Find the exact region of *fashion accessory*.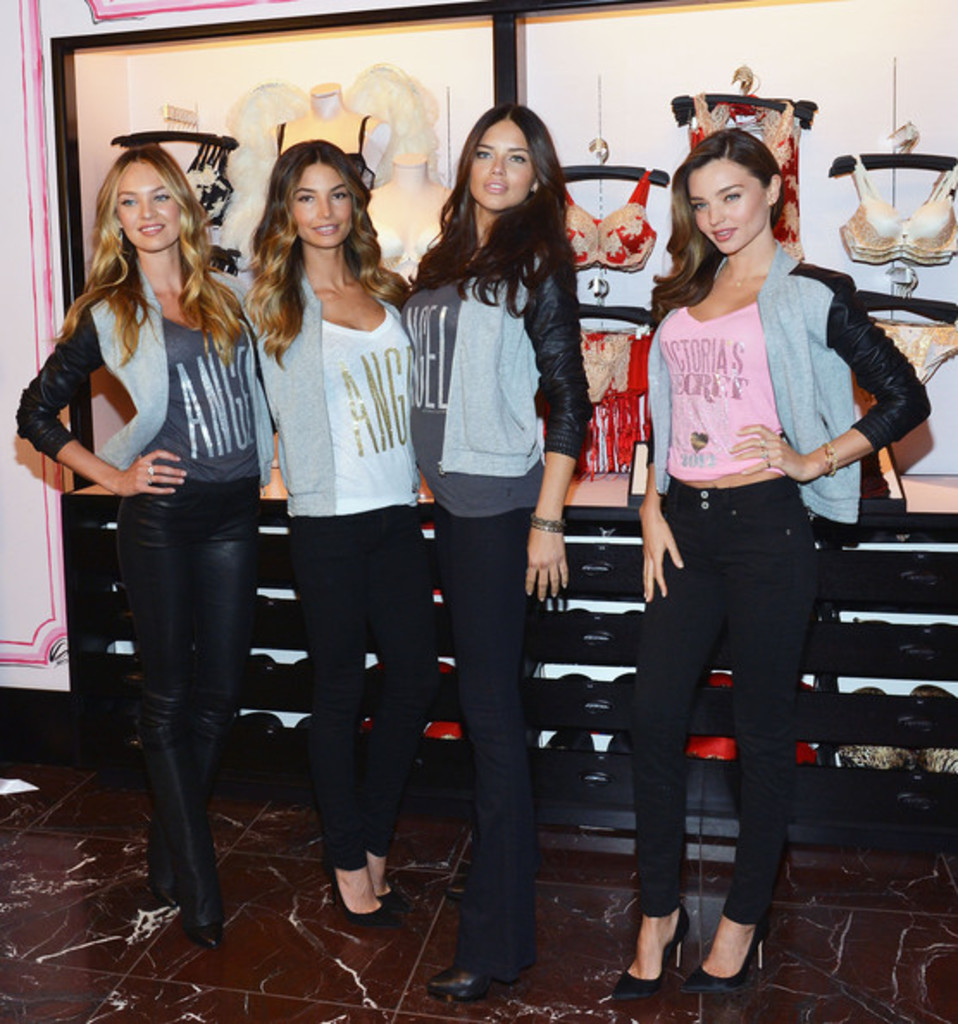
Exact region: locate(689, 910, 768, 991).
